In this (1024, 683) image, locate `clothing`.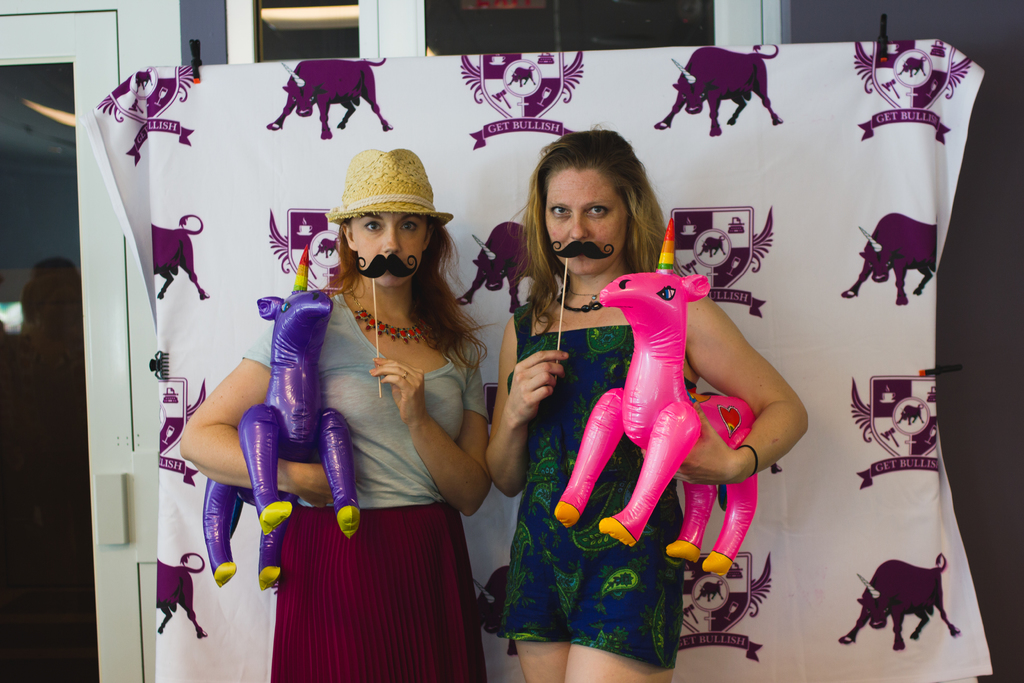
Bounding box: rect(505, 325, 696, 641).
